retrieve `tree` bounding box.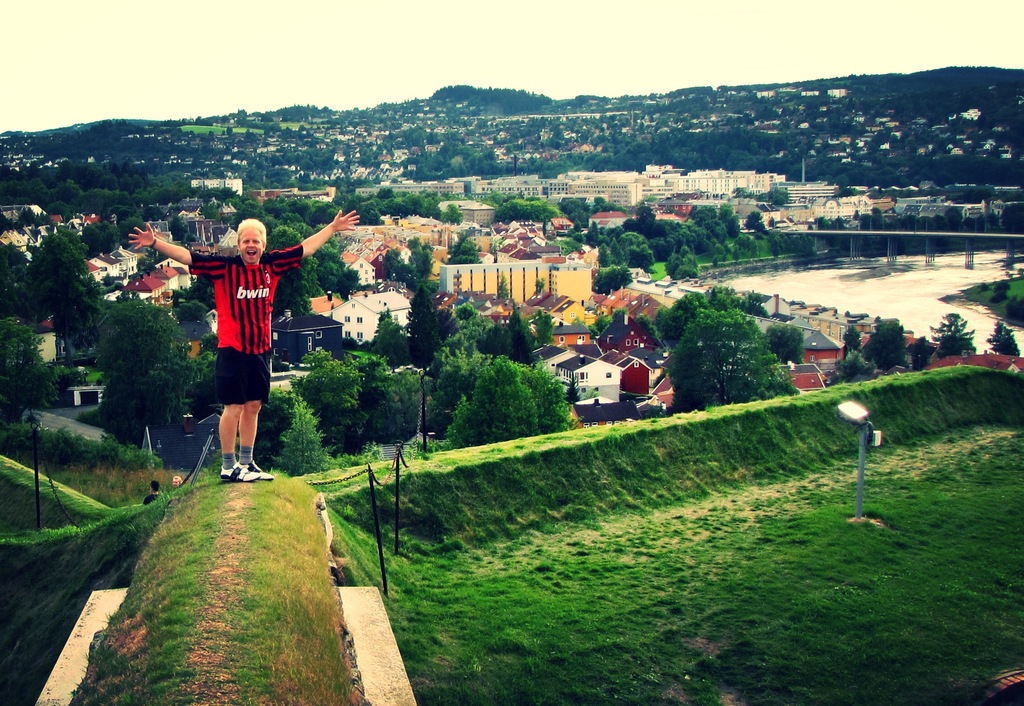
Bounding box: bbox=(662, 245, 701, 281).
